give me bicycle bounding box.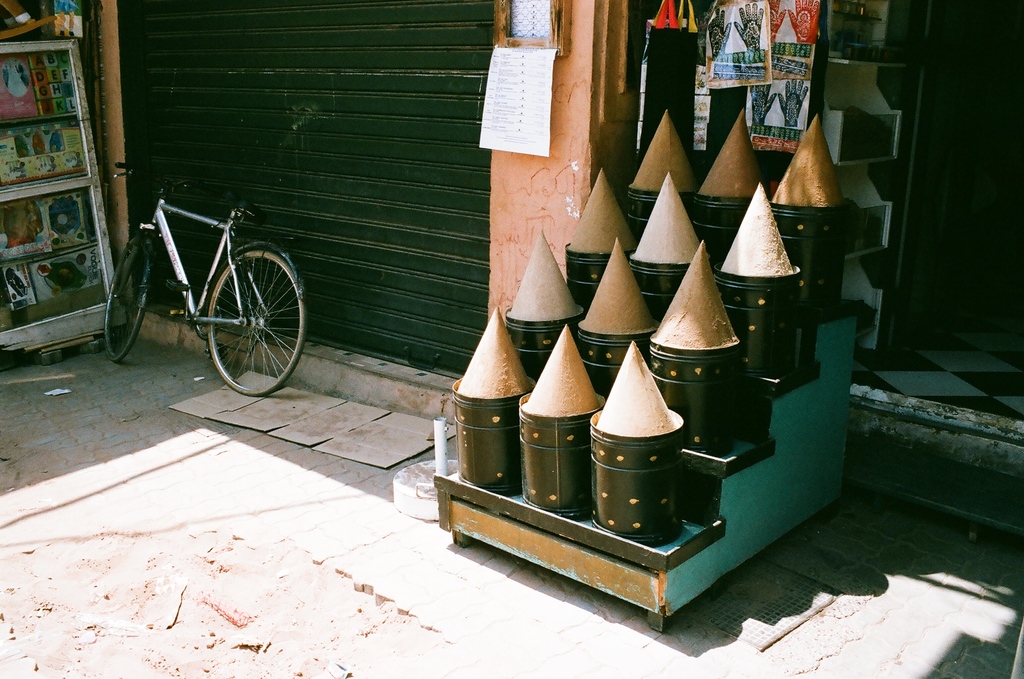
<bbox>104, 161, 311, 394</bbox>.
